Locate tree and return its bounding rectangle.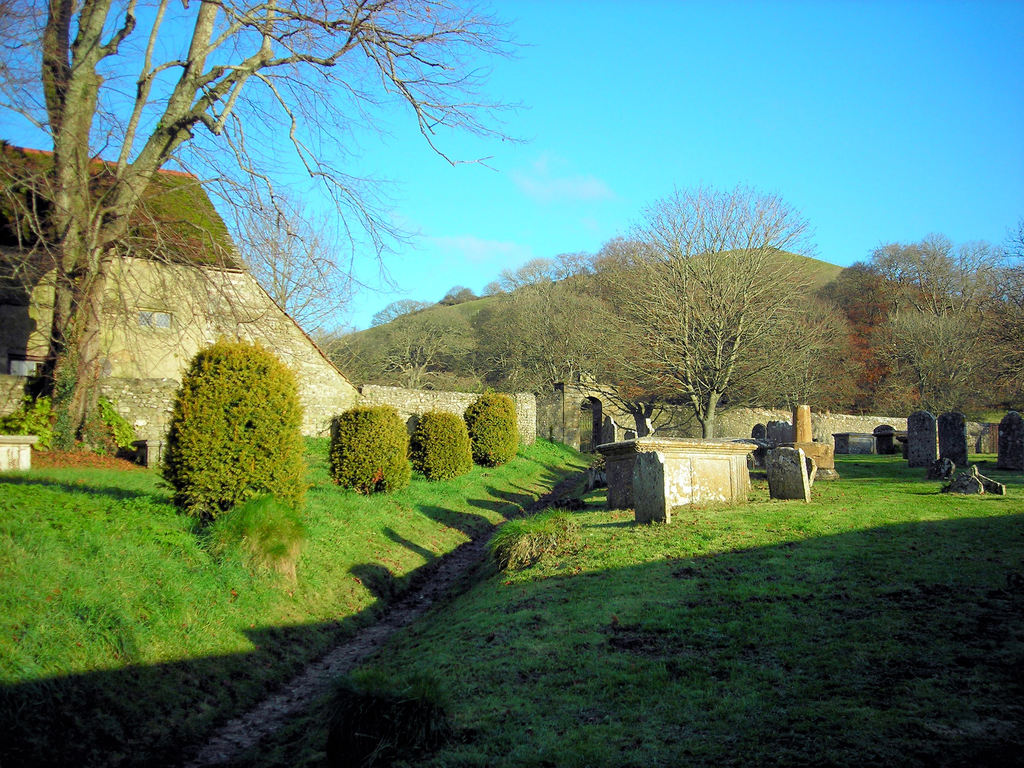
[816,233,1023,428].
